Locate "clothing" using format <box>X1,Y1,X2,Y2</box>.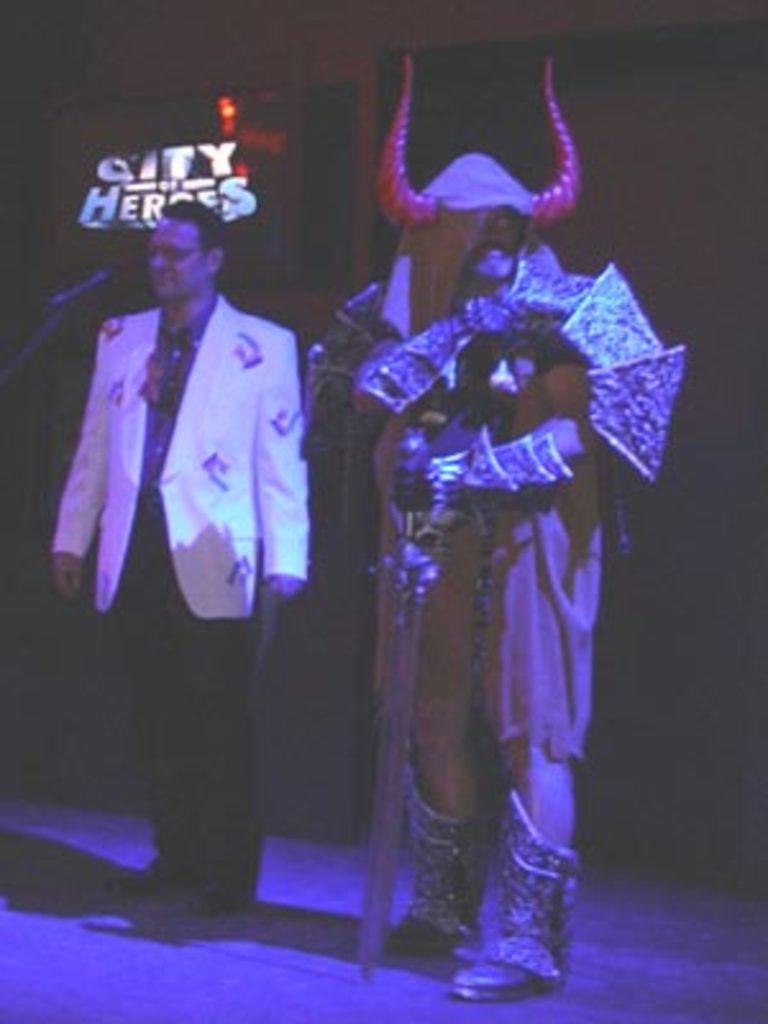
<box>330,141,645,963</box>.
